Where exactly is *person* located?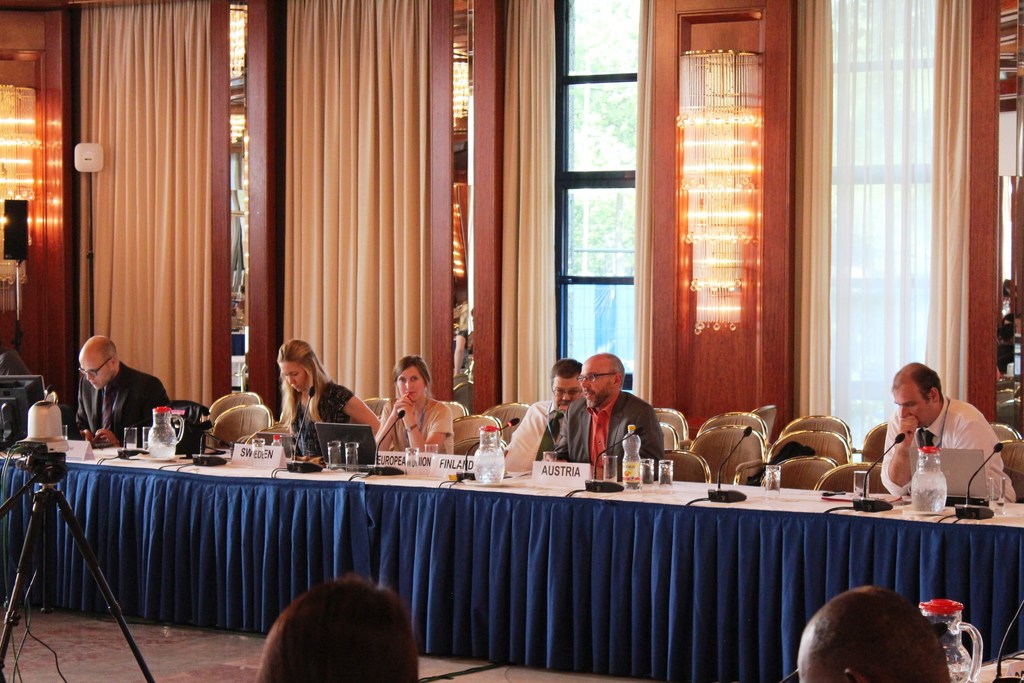
Its bounding box is [left=505, top=357, right=589, bottom=457].
